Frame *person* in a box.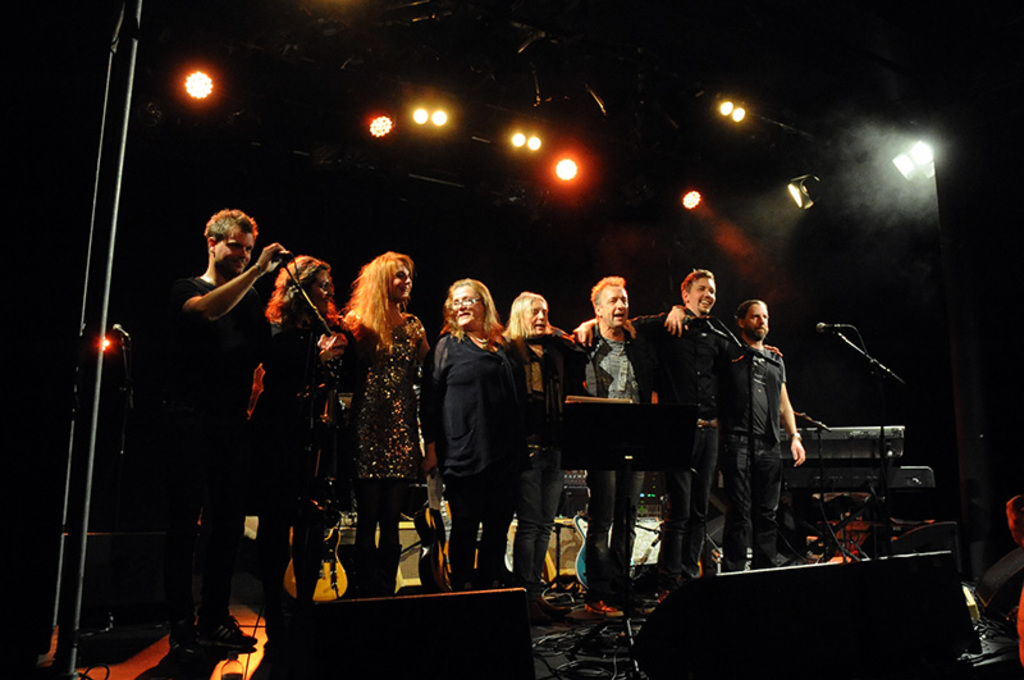
{"x1": 236, "y1": 255, "x2": 346, "y2": 612}.
